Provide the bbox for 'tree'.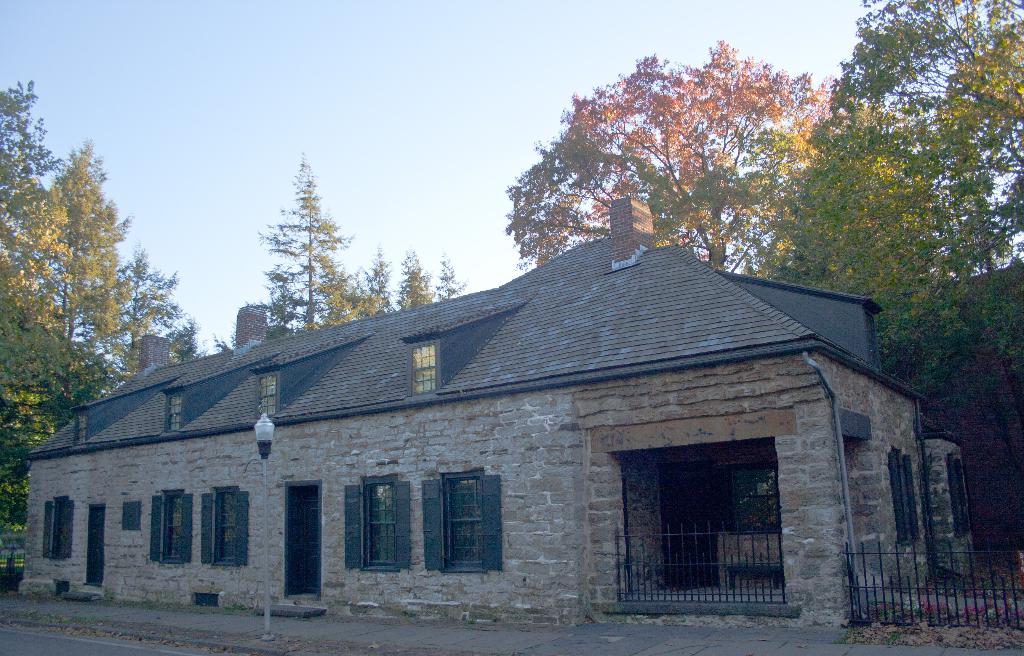
(x1=355, y1=246, x2=394, y2=314).
